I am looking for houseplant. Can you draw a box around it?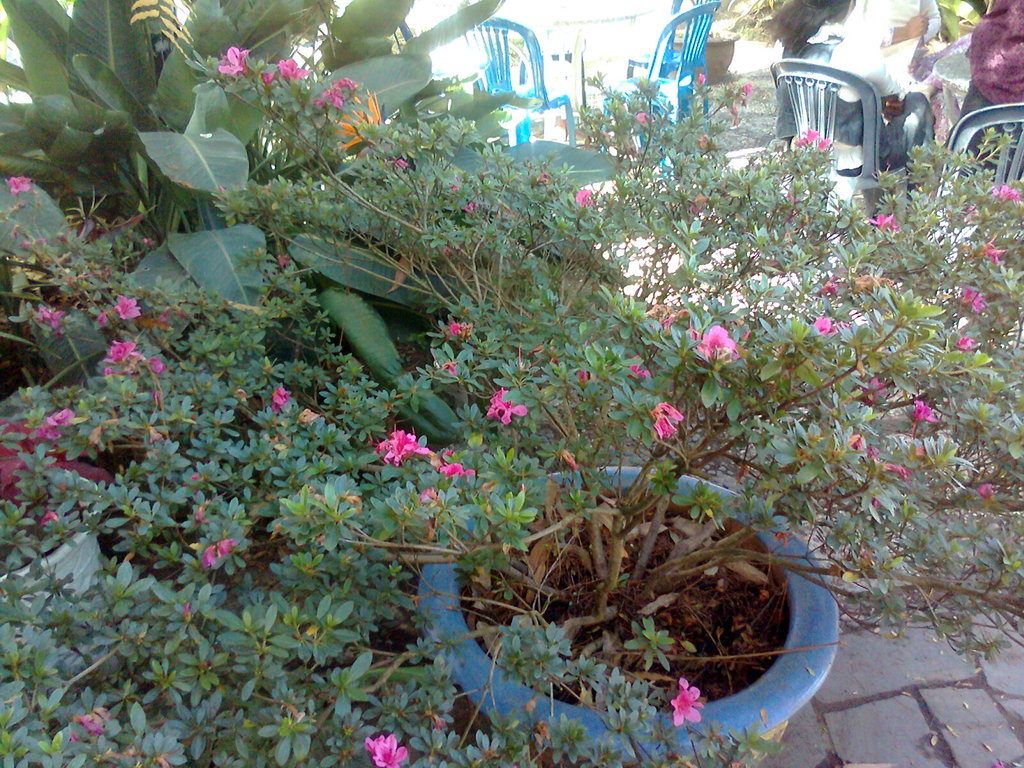
Sure, the bounding box is x1=121, y1=45, x2=975, y2=759.
